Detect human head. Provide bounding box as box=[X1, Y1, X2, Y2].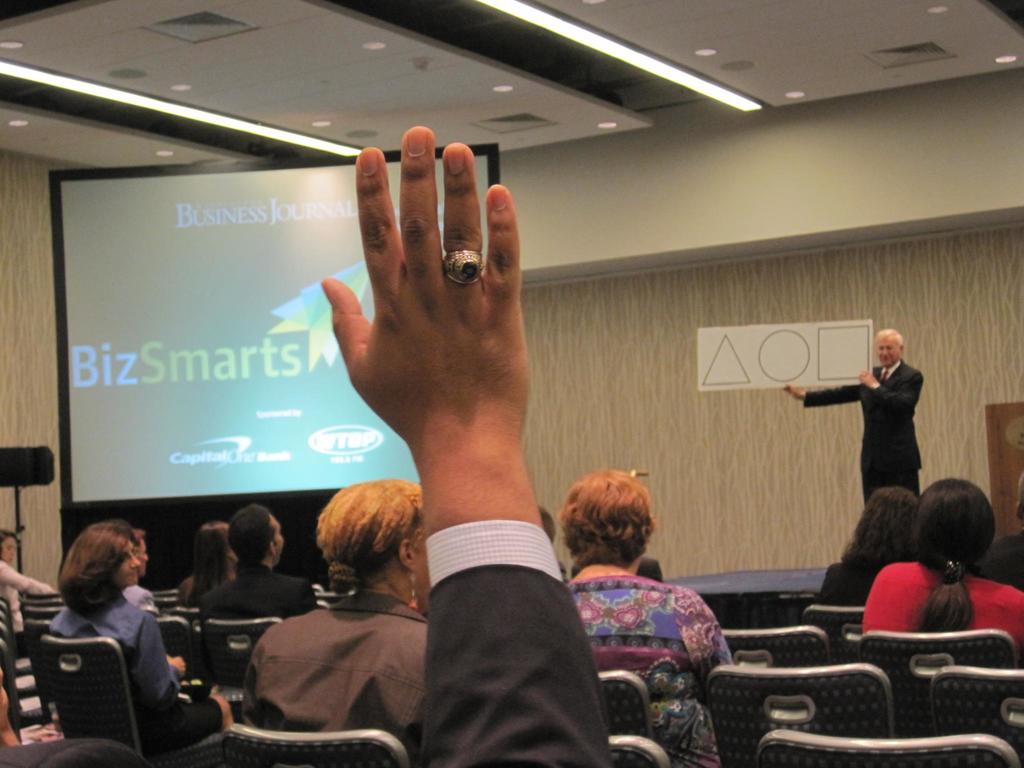
box=[872, 327, 907, 373].
